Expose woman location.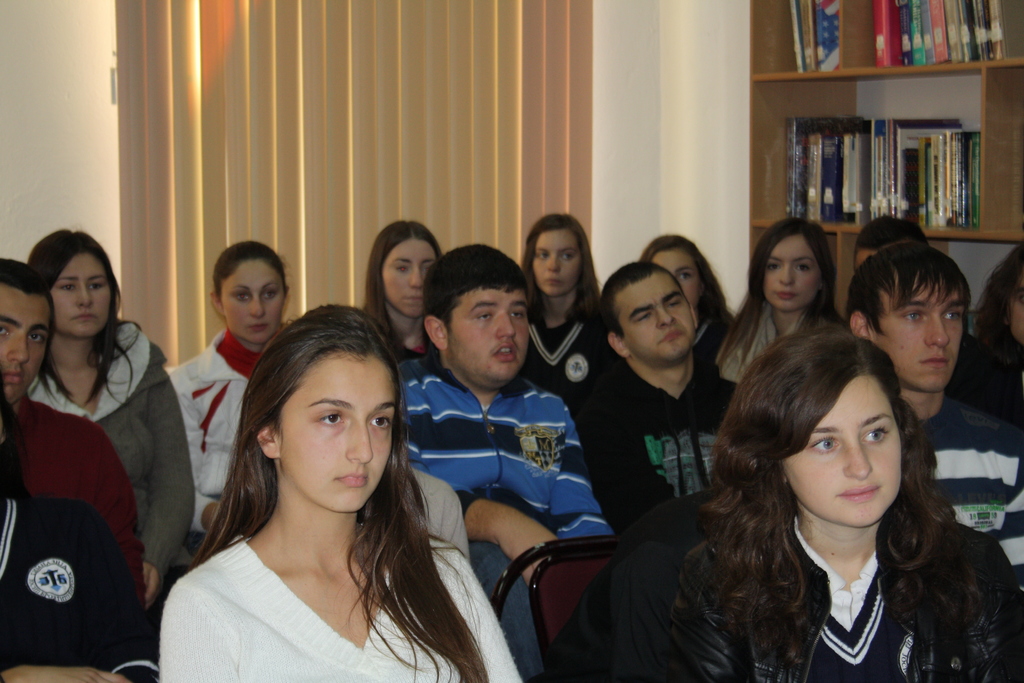
Exposed at left=162, top=244, right=293, bottom=559.
